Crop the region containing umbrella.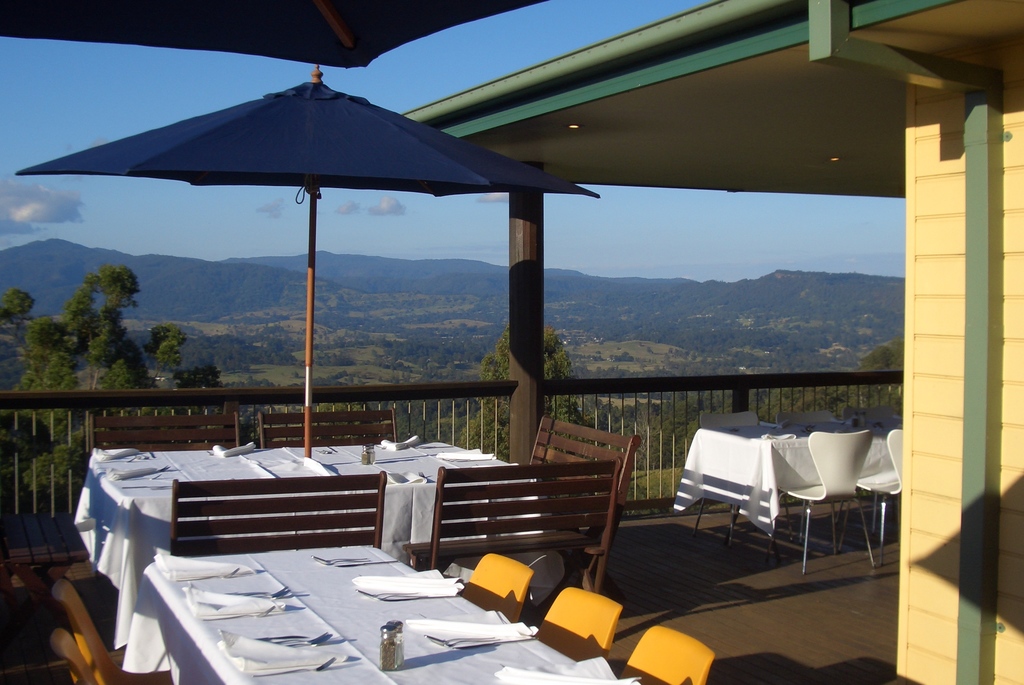
Crop region: 15:67:598:458.
